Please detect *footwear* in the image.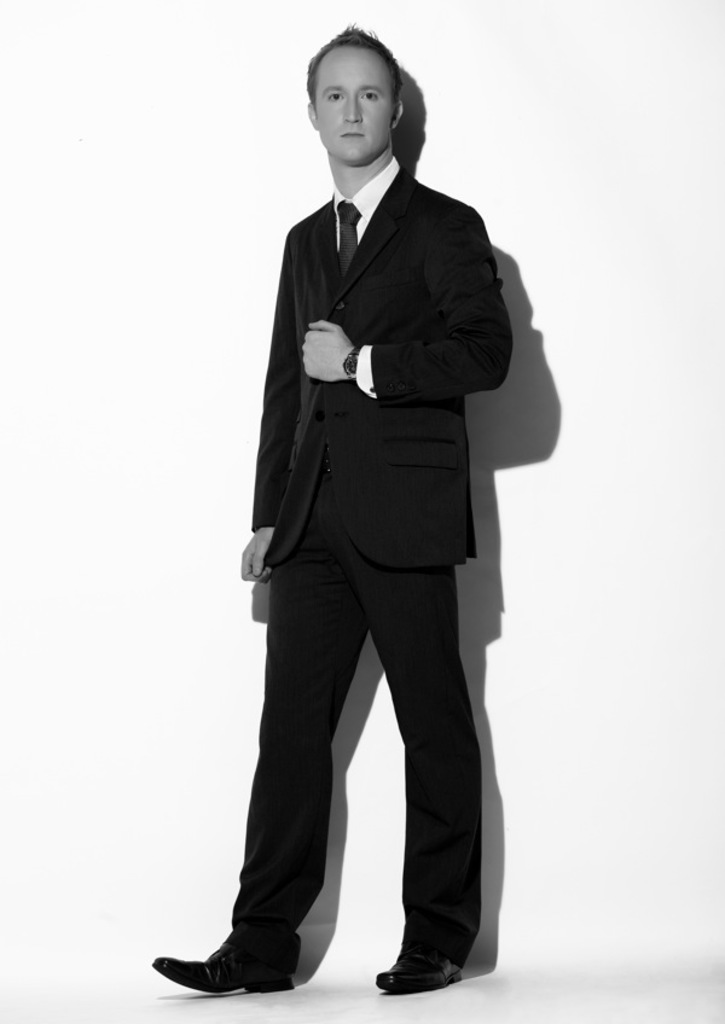
box(360, 926, 468, 989).
